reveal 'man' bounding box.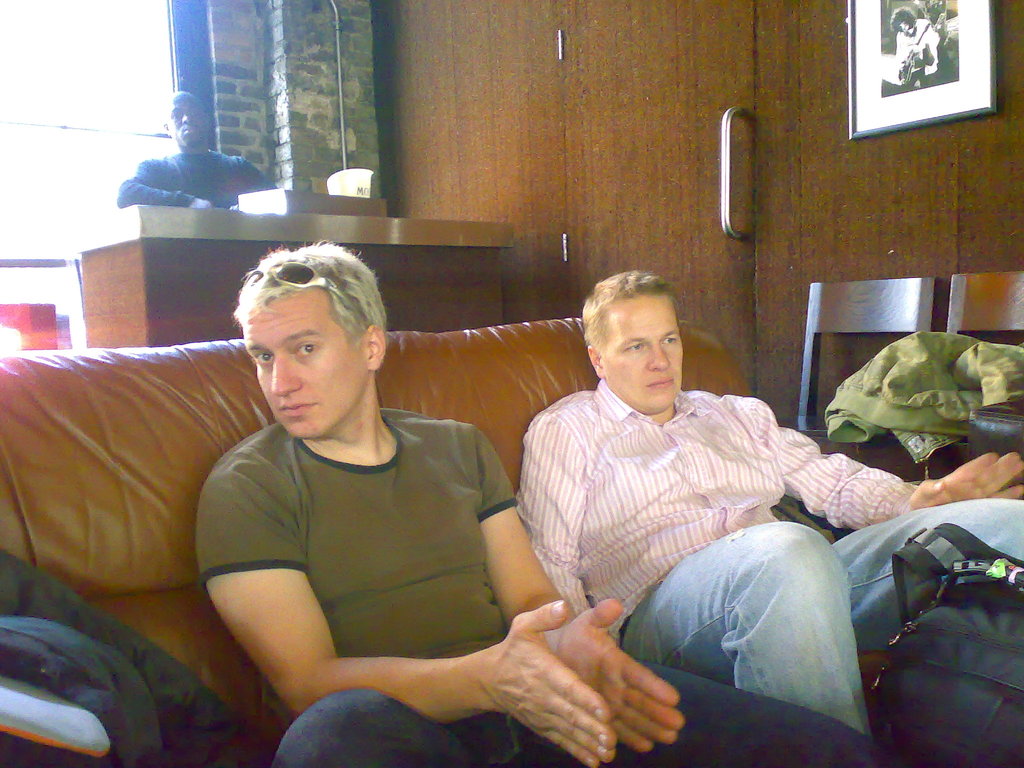
Revealed: {"left": 115, "top": 89, "right": 278, "bottom": 209}.
